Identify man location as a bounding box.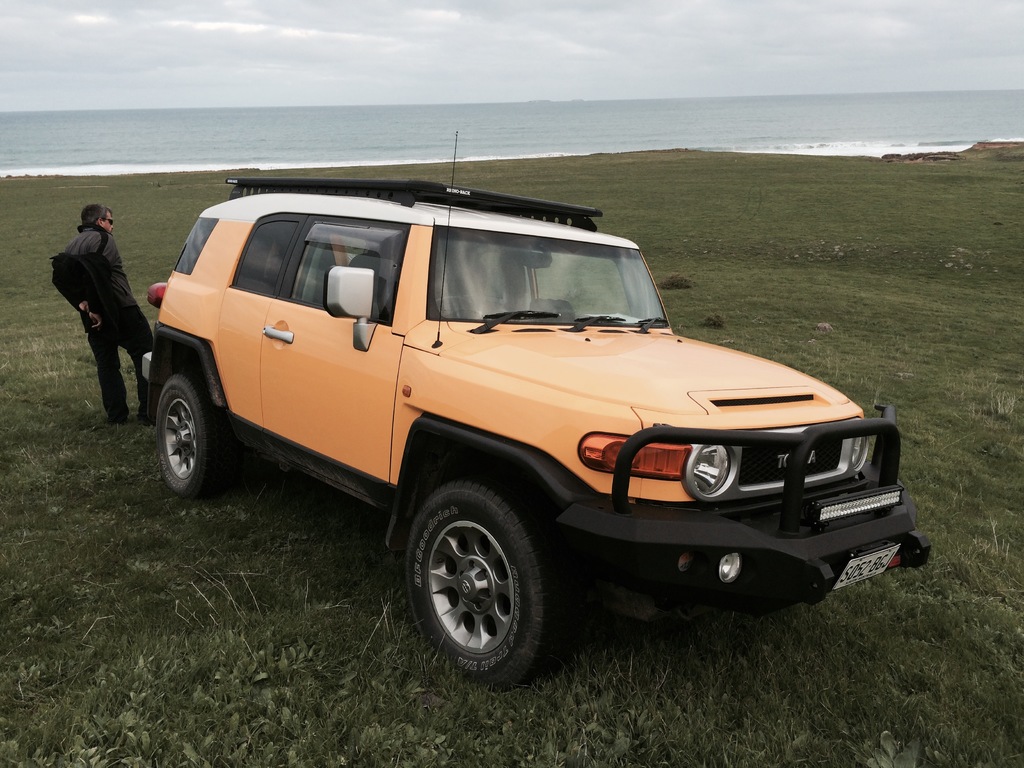
(45, 195, 164, 426).
